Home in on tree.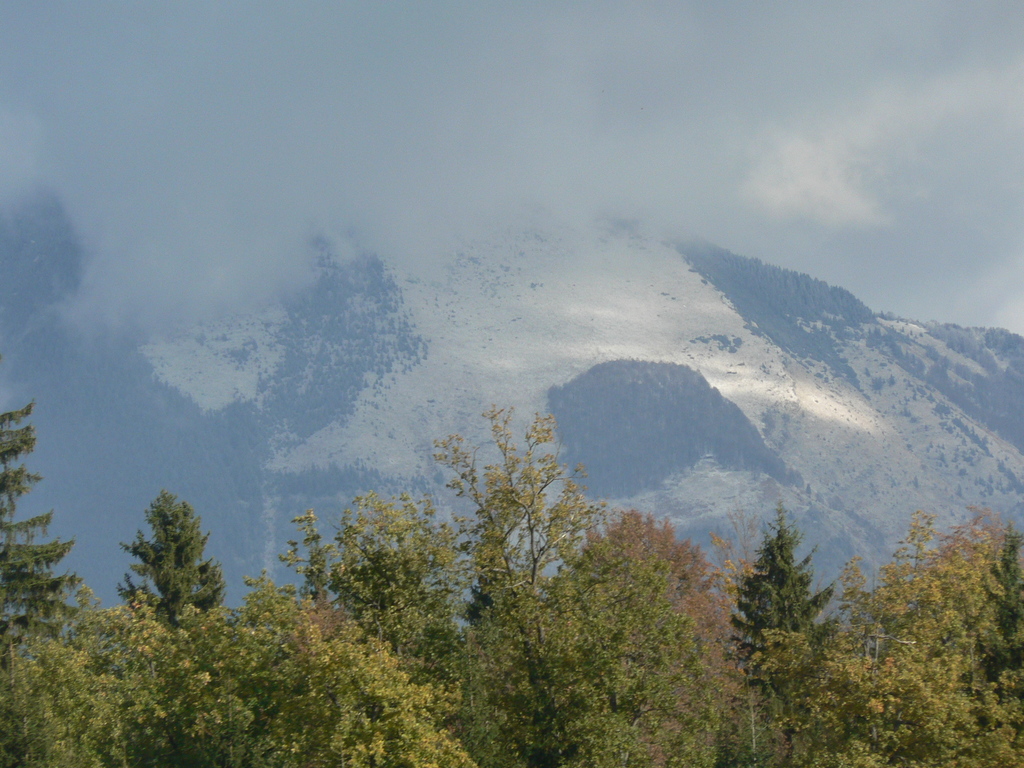
Homed in at <bbox>397, 396, 600, 701</bbox>.
